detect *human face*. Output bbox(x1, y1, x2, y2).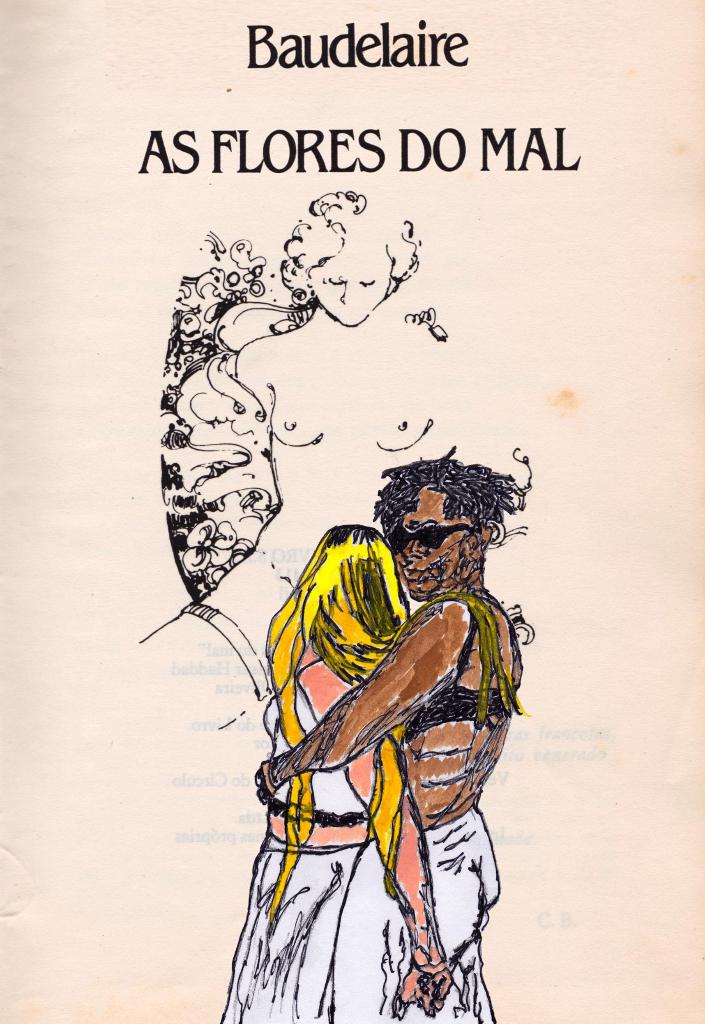
bbox(309, 239, 389, 323).
